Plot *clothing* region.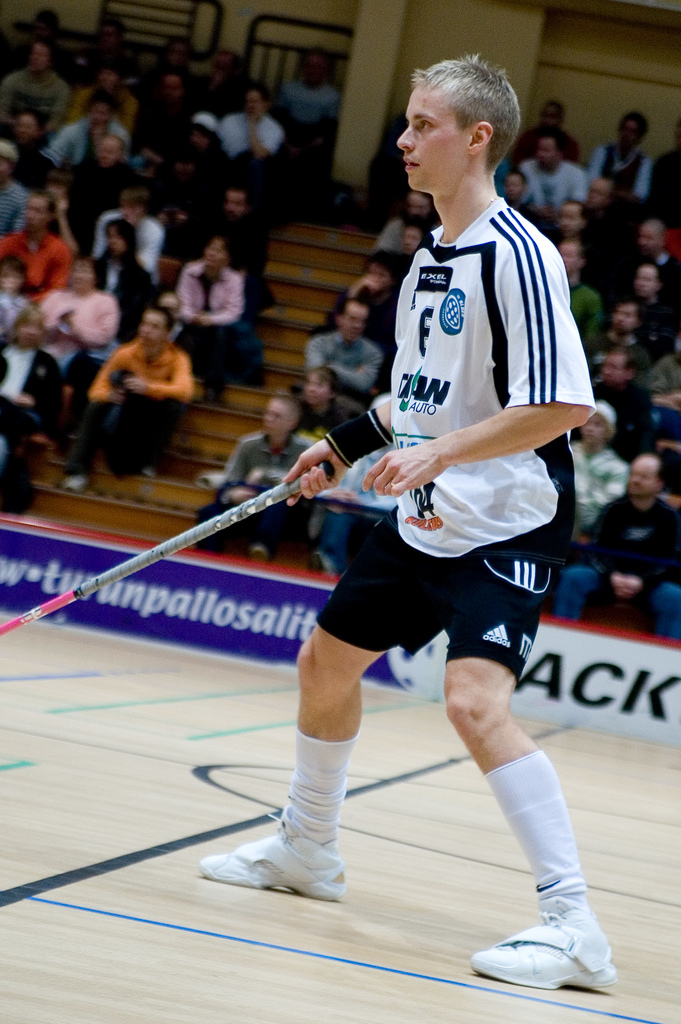
Plotted at [left=476, top=749, right=588, bottom=924].
